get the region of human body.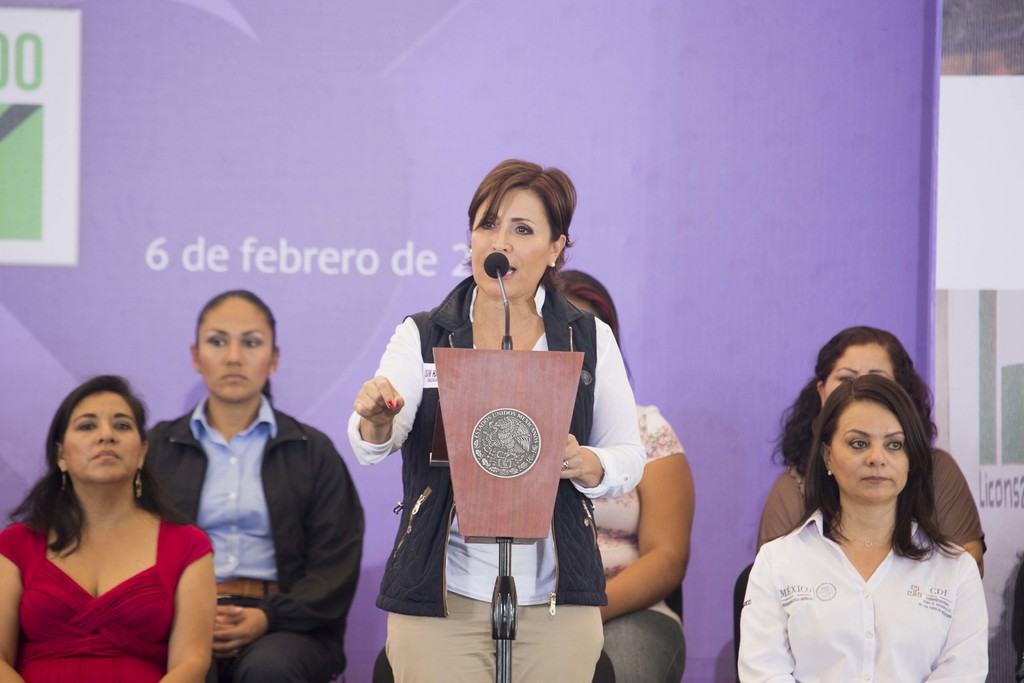
bbox=(766, 328, 985, 580).
